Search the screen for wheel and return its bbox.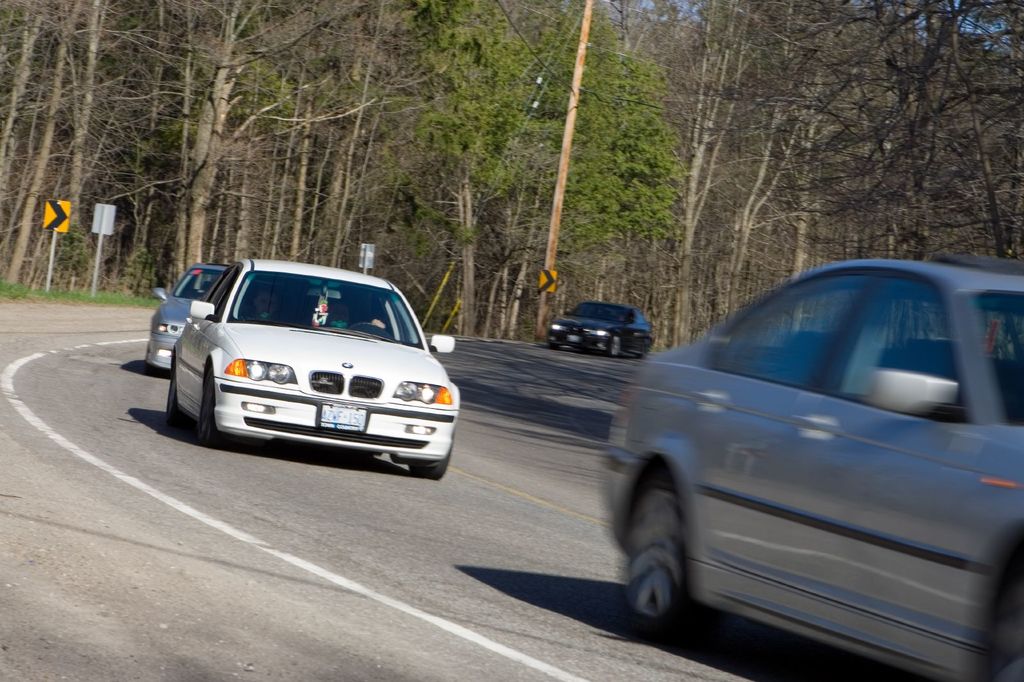
Found: 407:427:454:482.
